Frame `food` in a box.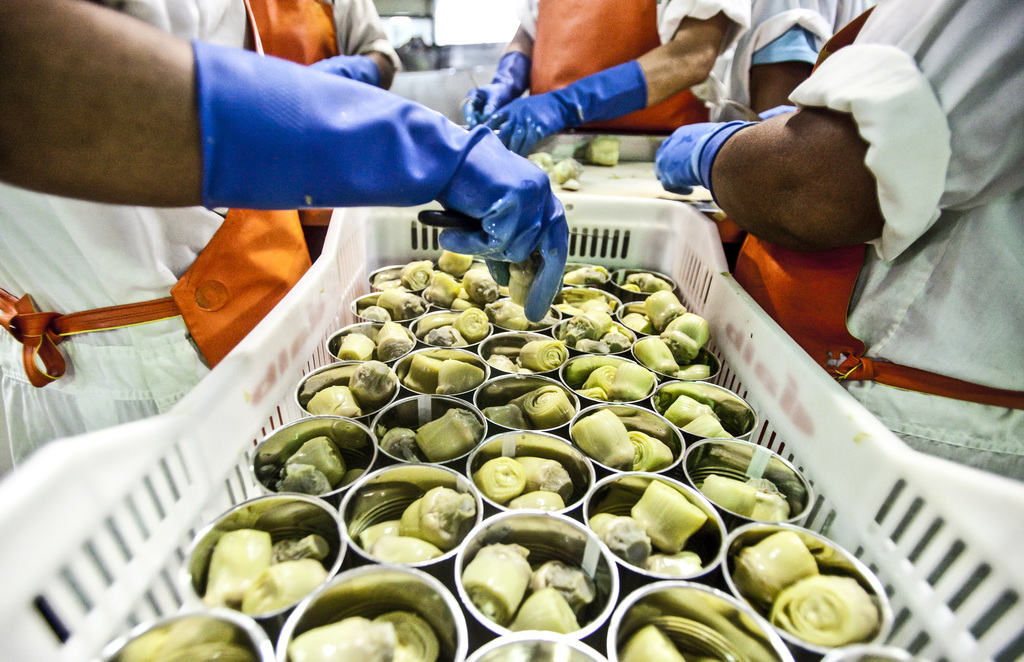
(x1=404, y1=351, x2=444, y2=394).
